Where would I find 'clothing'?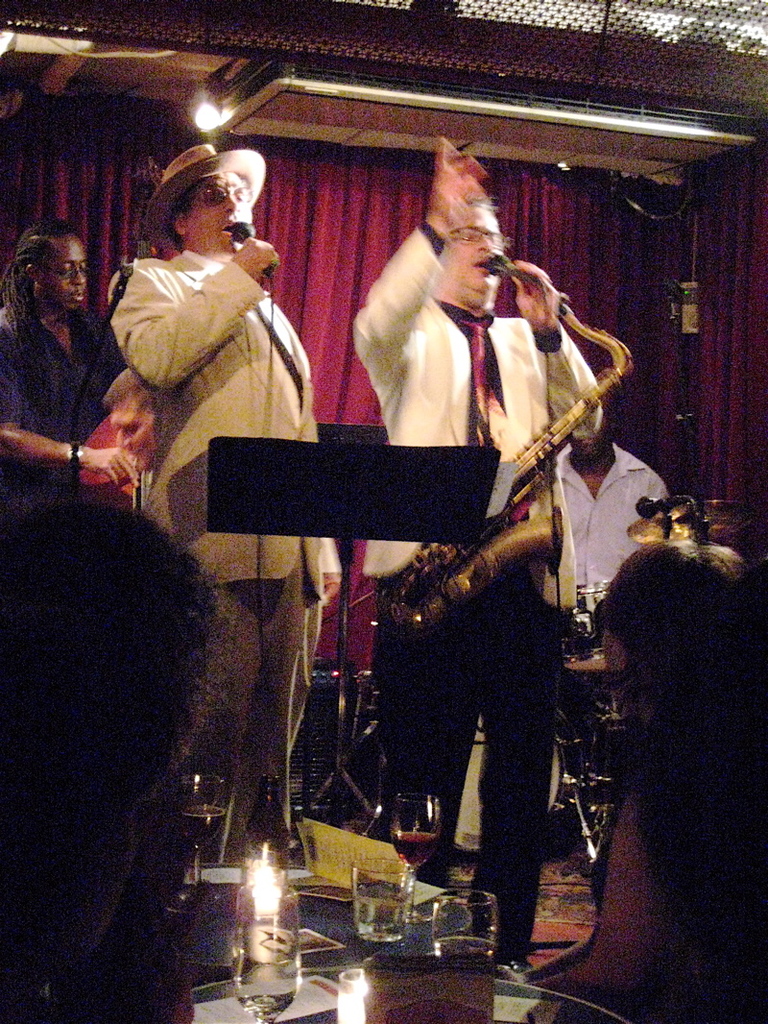
At left=372, top=162, right=621, bottom=853.
